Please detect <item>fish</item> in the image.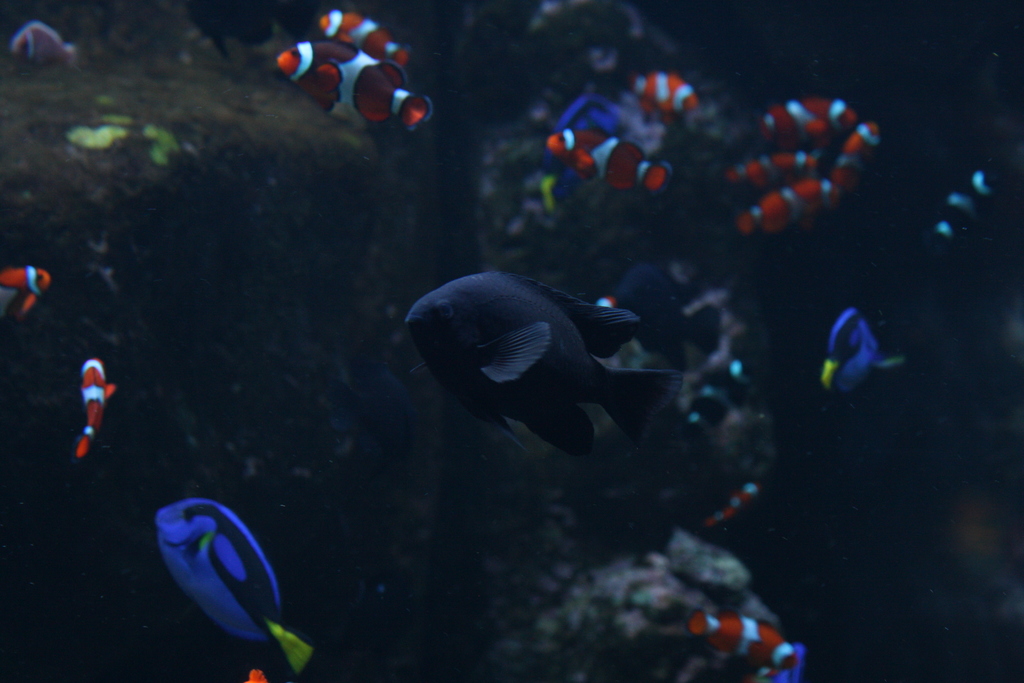
[left=836, top=120, right=880, bottom=216].
